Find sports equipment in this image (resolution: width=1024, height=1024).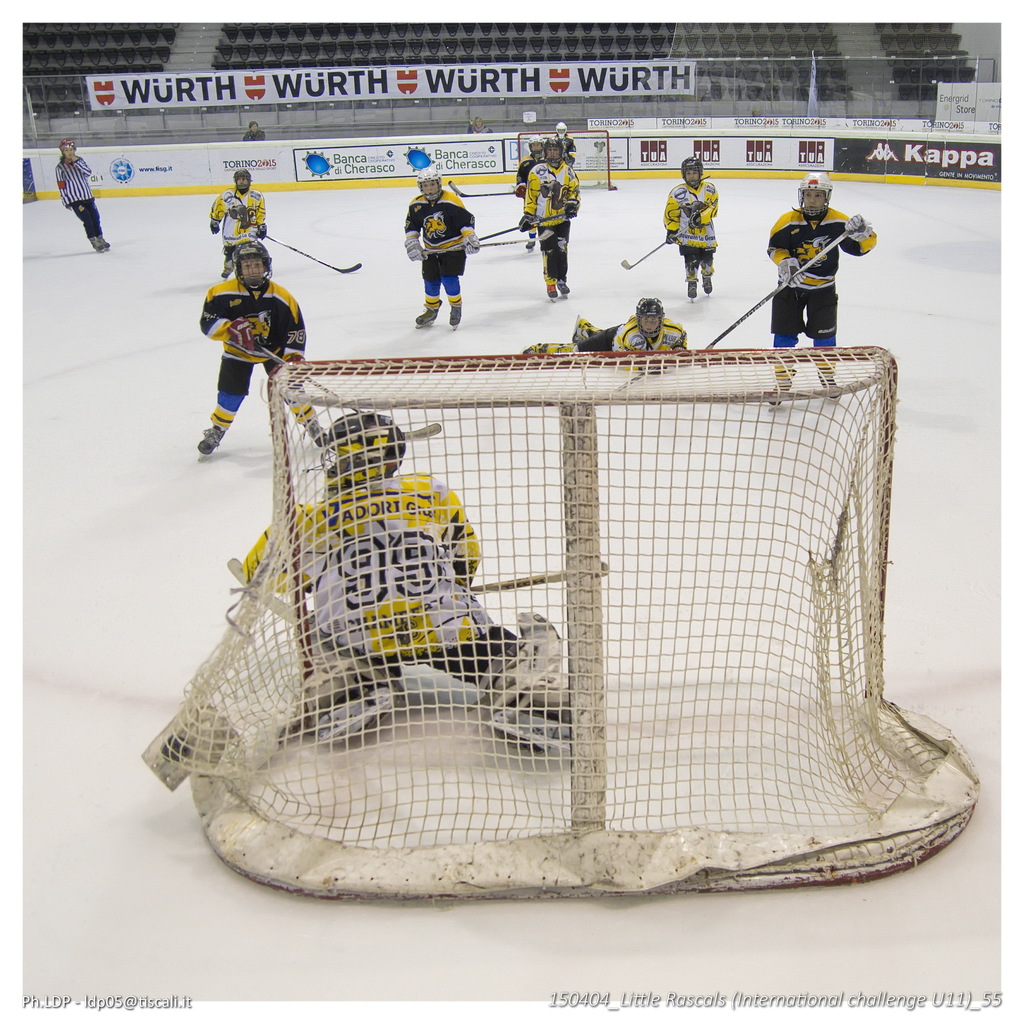
779 255 807 285.
